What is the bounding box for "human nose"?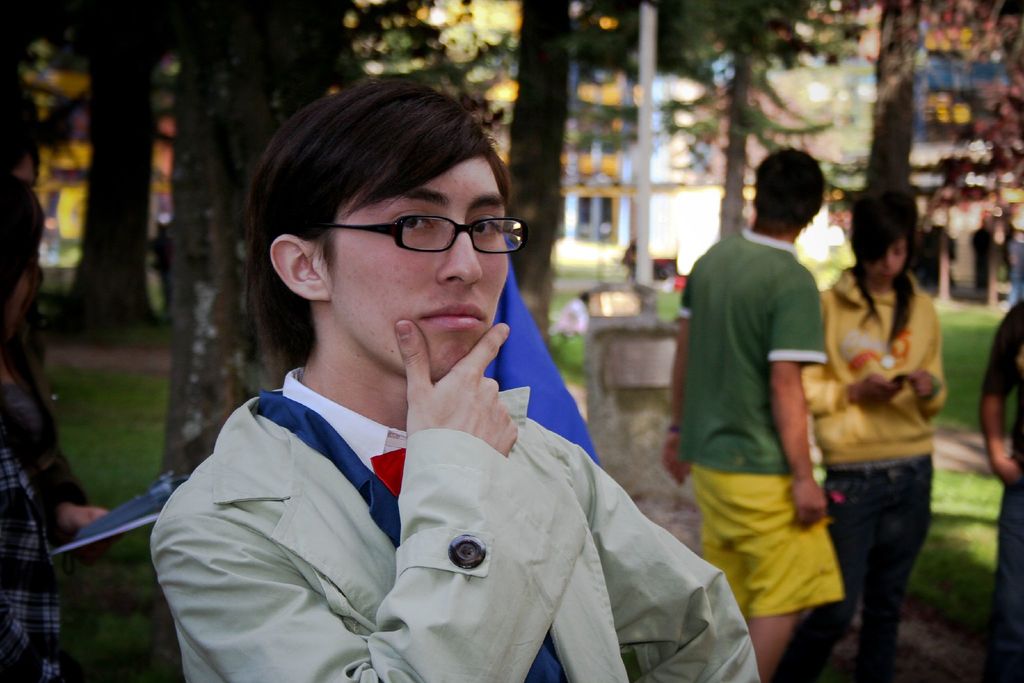
[x1=433, y1=219, x2=483, y2=287].
